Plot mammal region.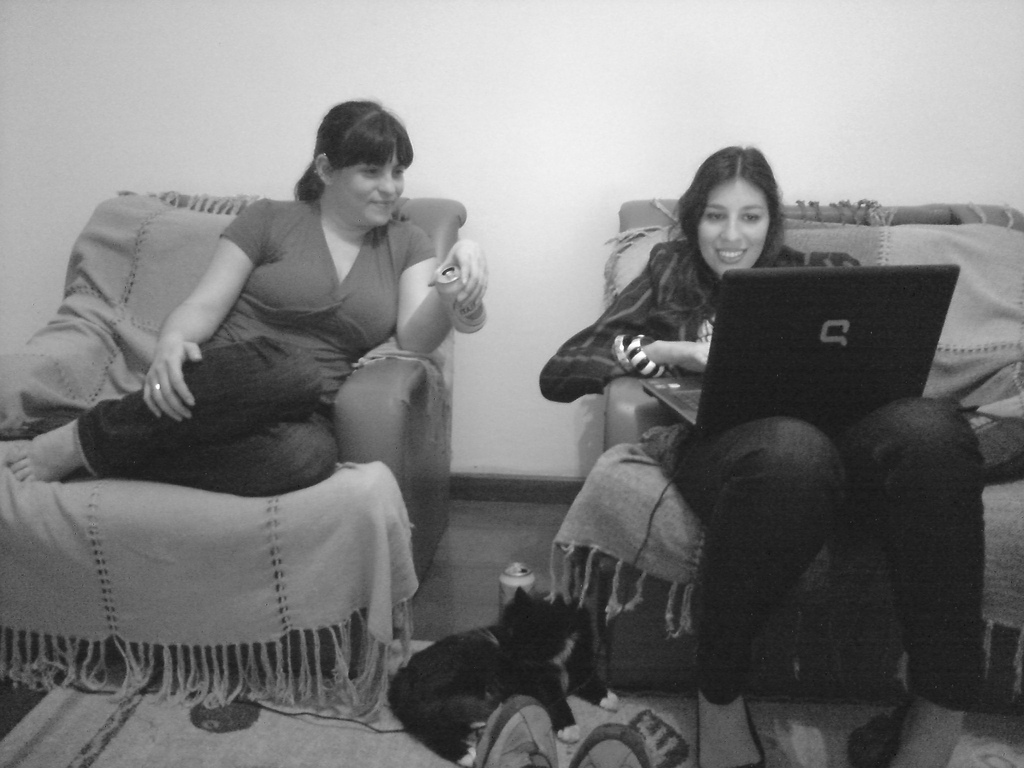
Plotted at l=8, t=93, r=490, b=500.
